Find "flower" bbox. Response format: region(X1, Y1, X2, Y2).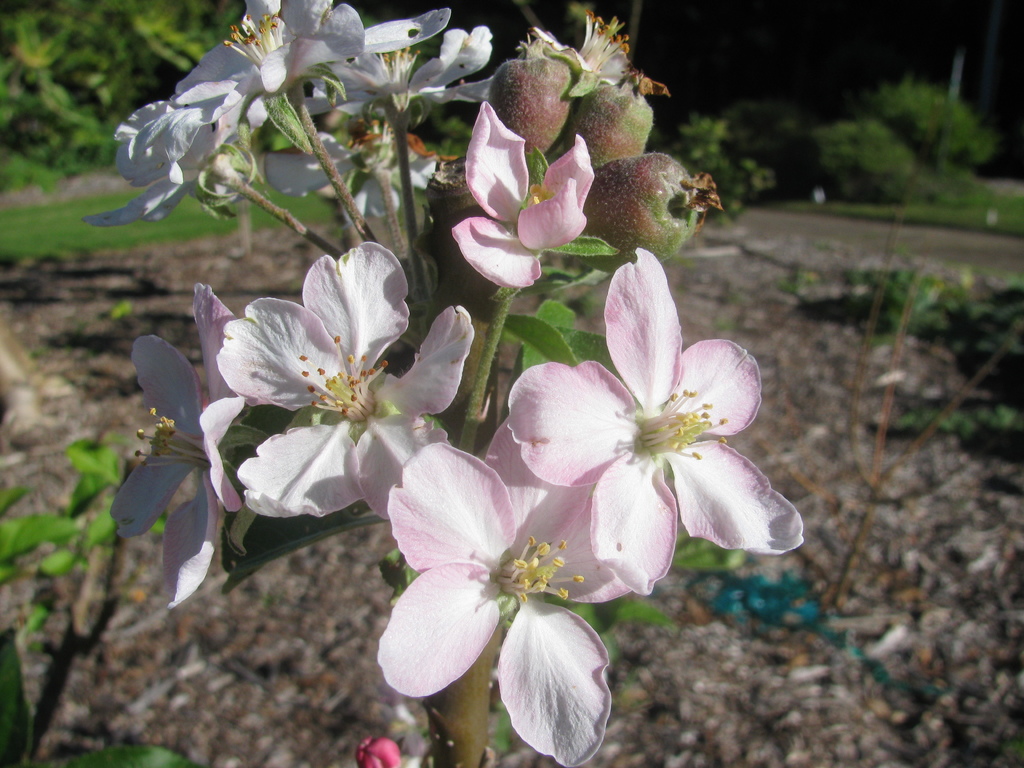
region(444, 95, 597, 294).
